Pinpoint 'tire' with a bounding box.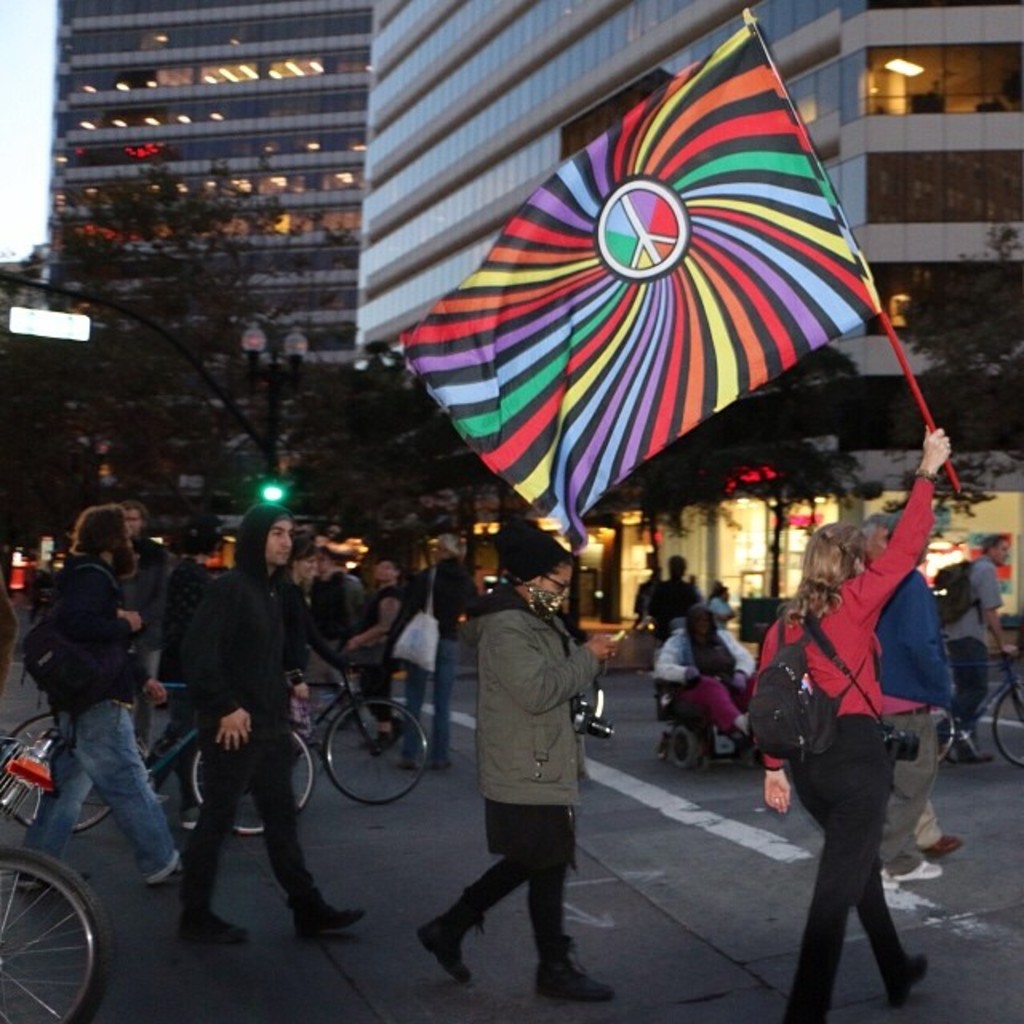
rect(192, 726, 317, 835).
